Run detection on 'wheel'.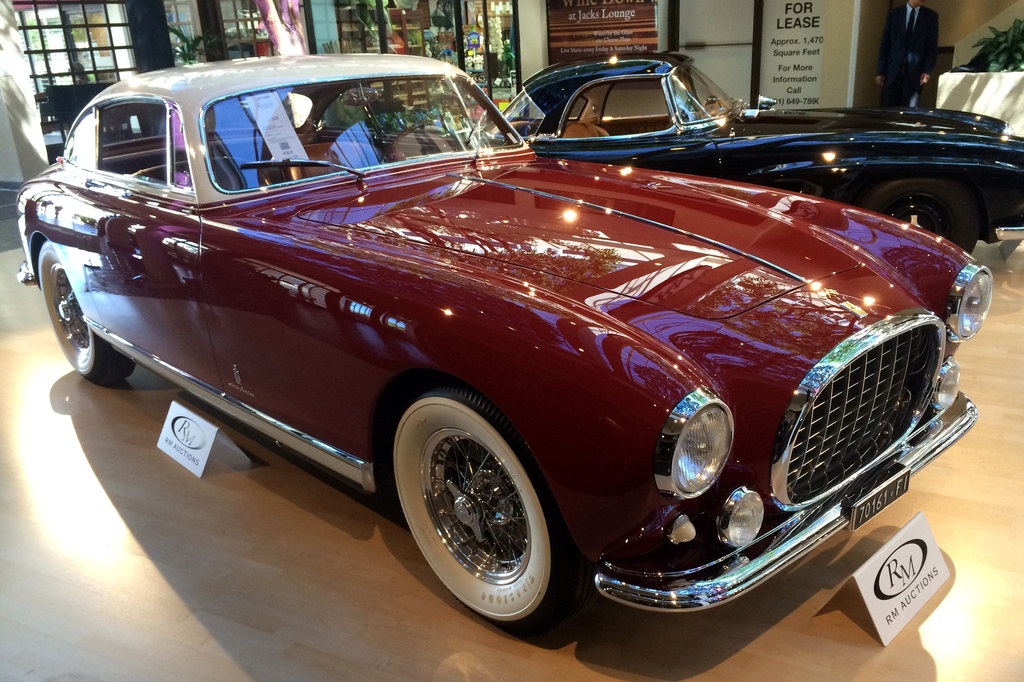
Result: bbox=(398, 397, 560, 619).
